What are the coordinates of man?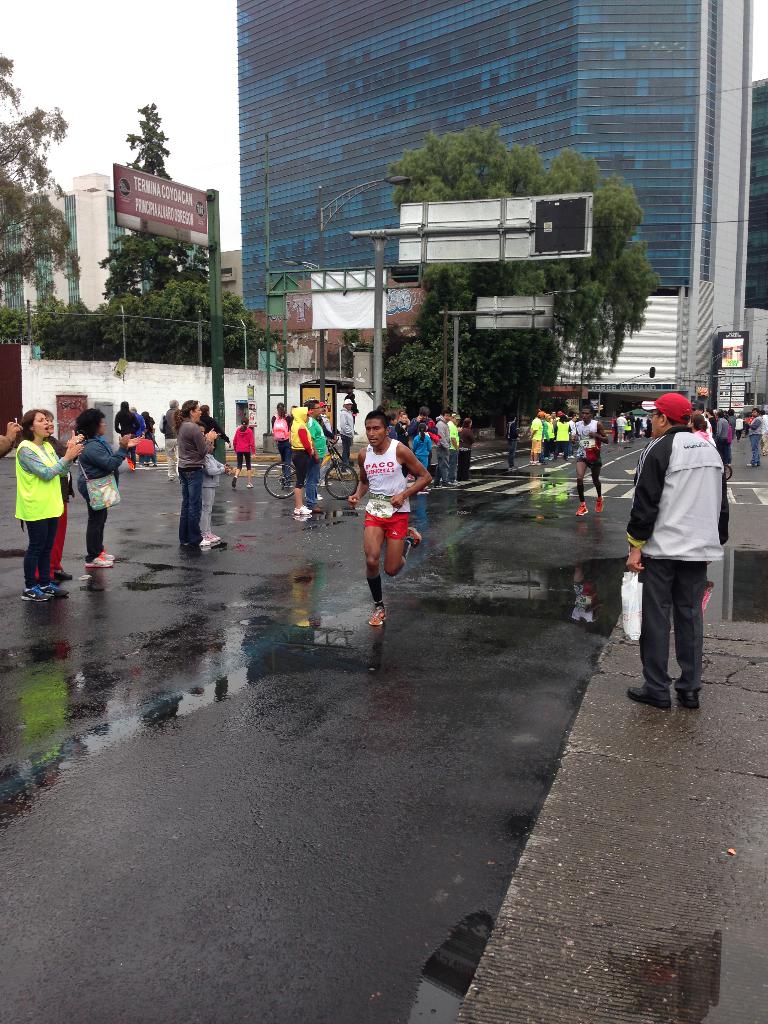
left=733, top=413, right=746, bottom=438.
